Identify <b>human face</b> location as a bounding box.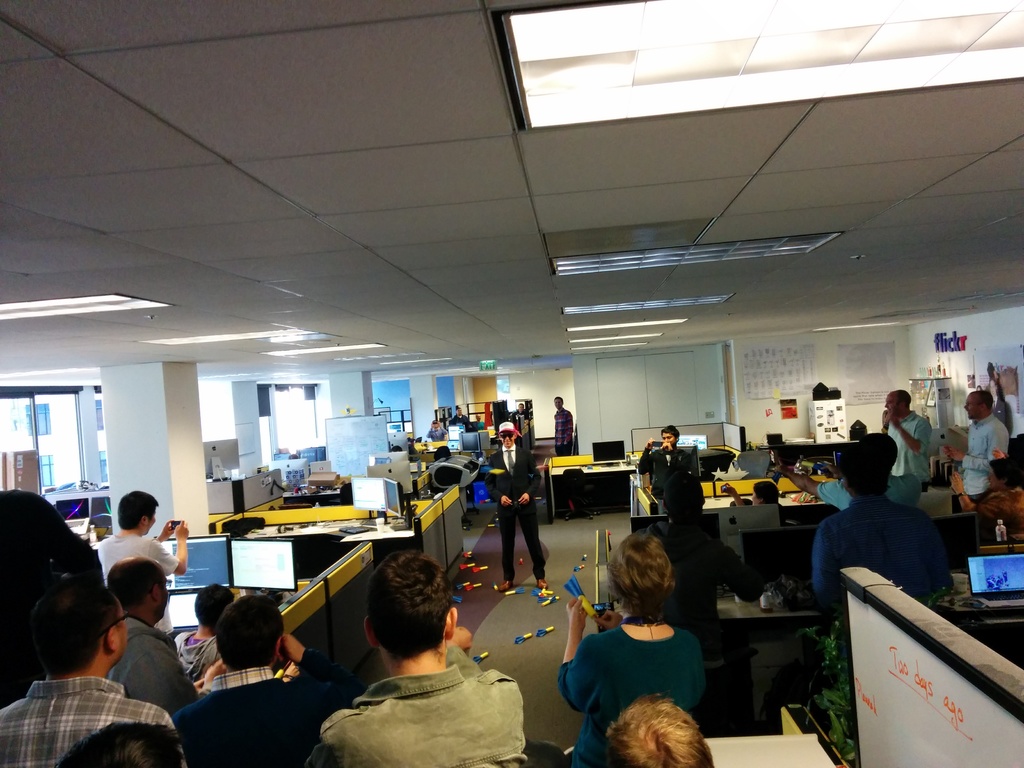
[left=556, top=397, right=561, bottom=406].
